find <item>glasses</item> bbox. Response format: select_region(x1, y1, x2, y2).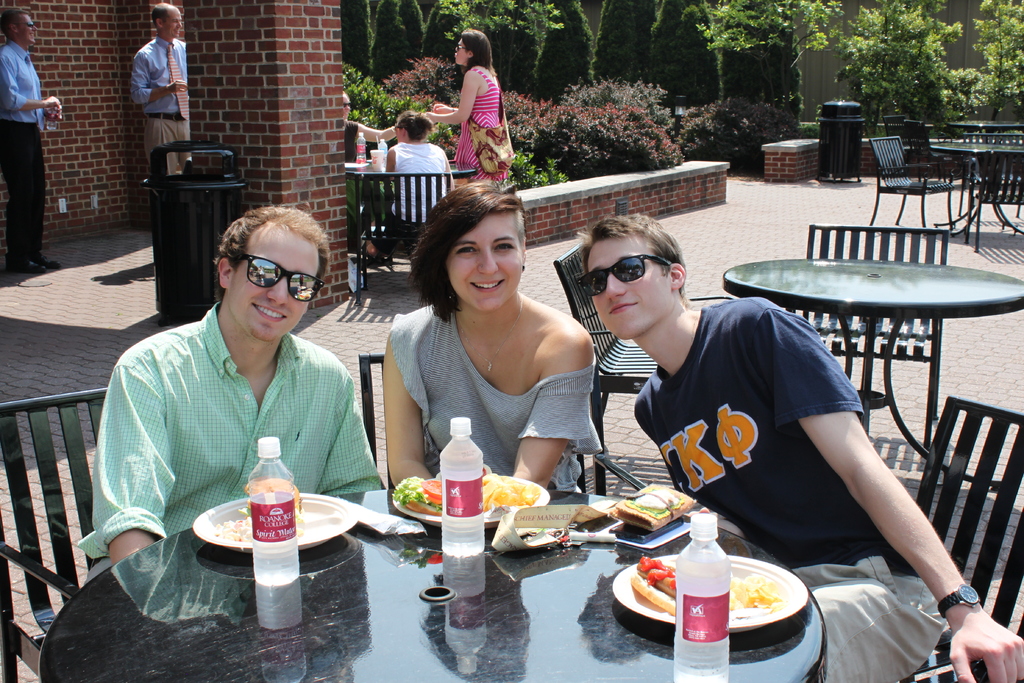
select_region(237, 249, 324, 304).
